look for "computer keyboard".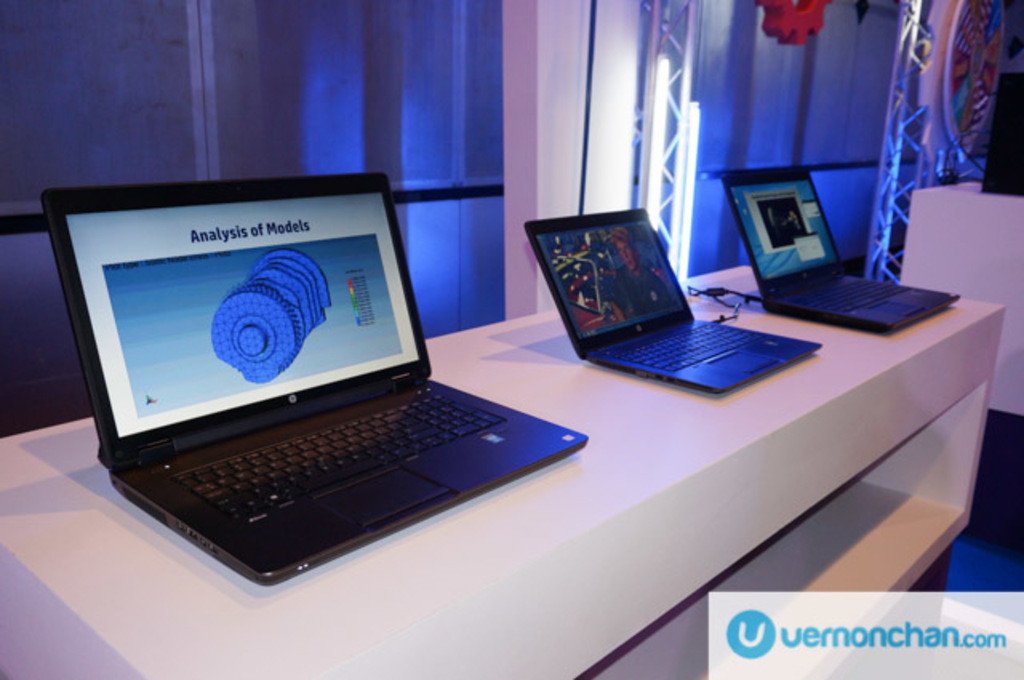
Found: select_region(168, 389, 506, 525).
